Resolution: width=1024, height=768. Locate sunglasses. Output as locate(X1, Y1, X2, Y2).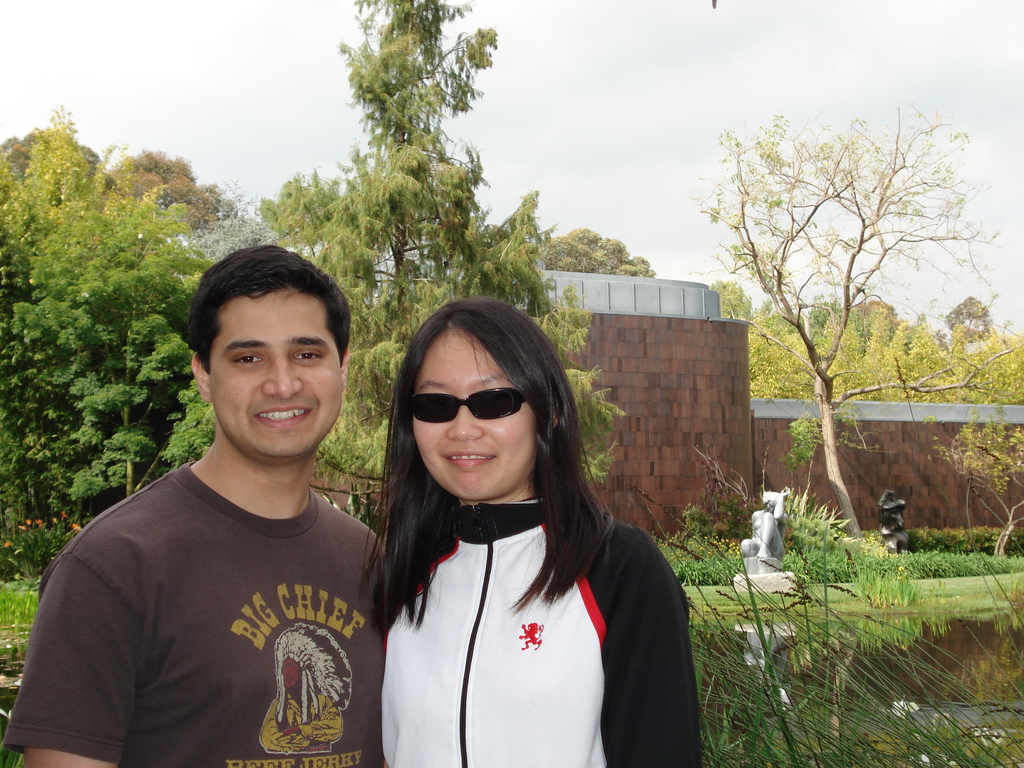
locate(412, 390, 529, 424).
